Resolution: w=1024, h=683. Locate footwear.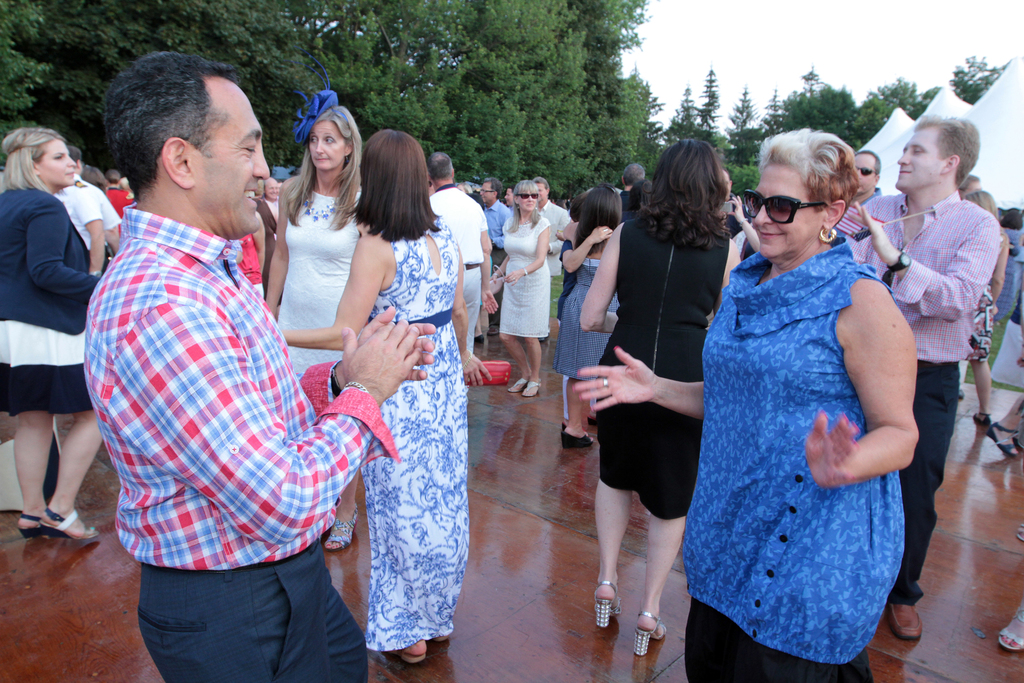
left=524, top=379, right=540, bottom=398.
